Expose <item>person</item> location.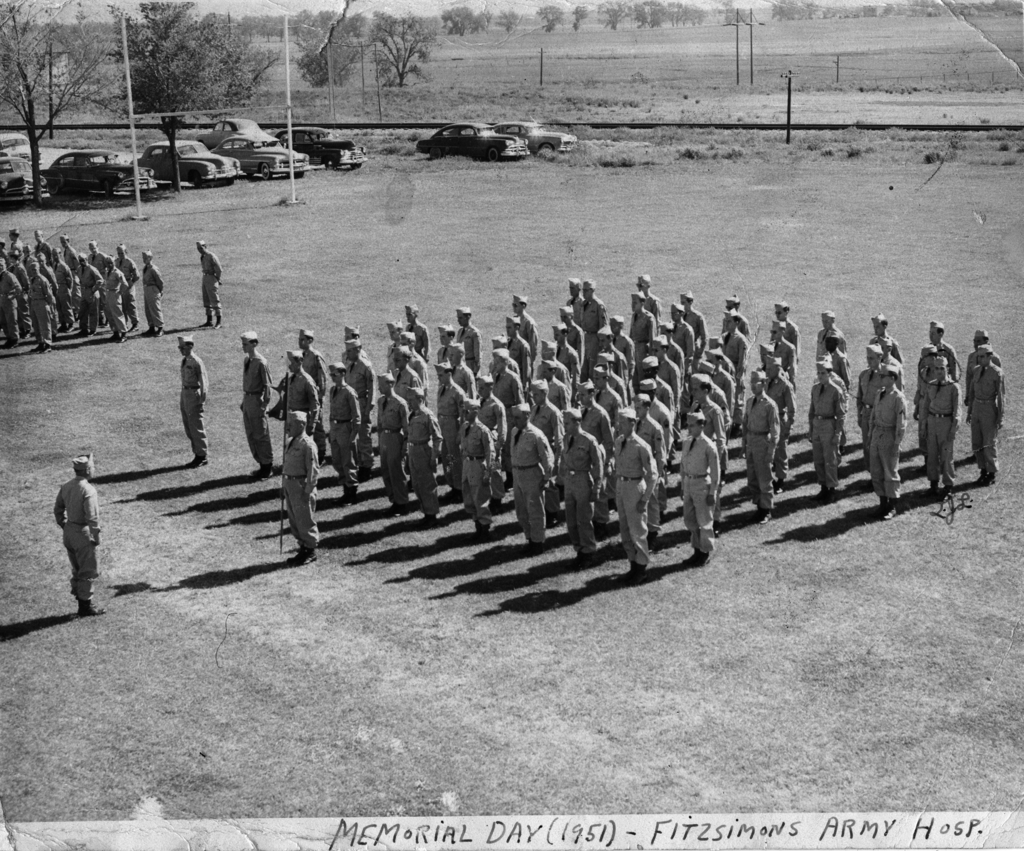
Exposed at Rect(296, 330, 329, 405).
